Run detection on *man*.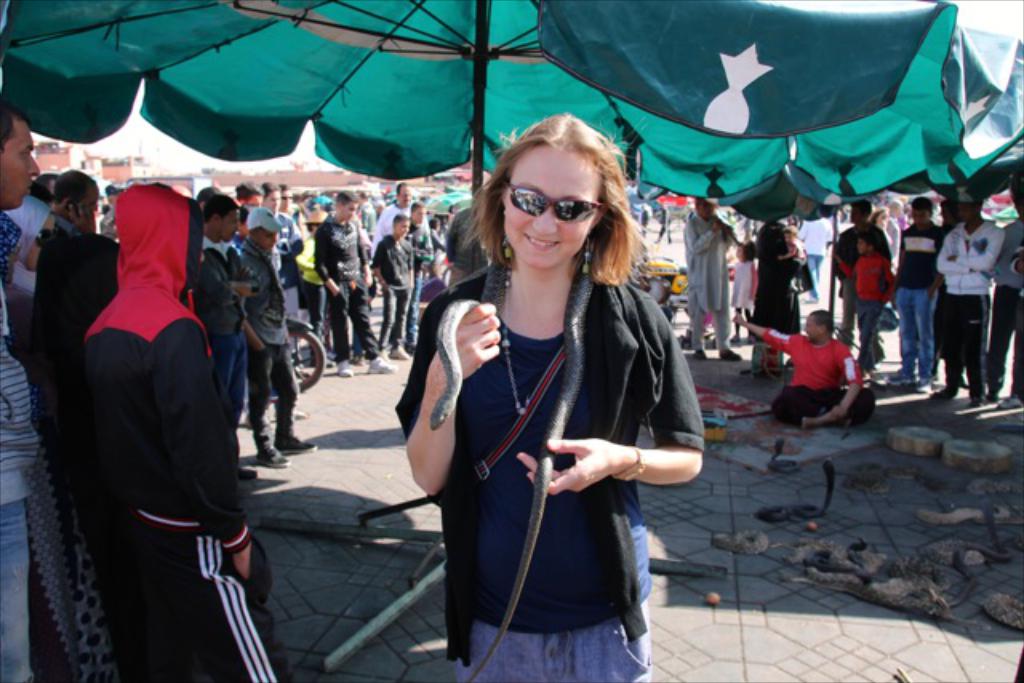
Result: 933/195/1008/411.
